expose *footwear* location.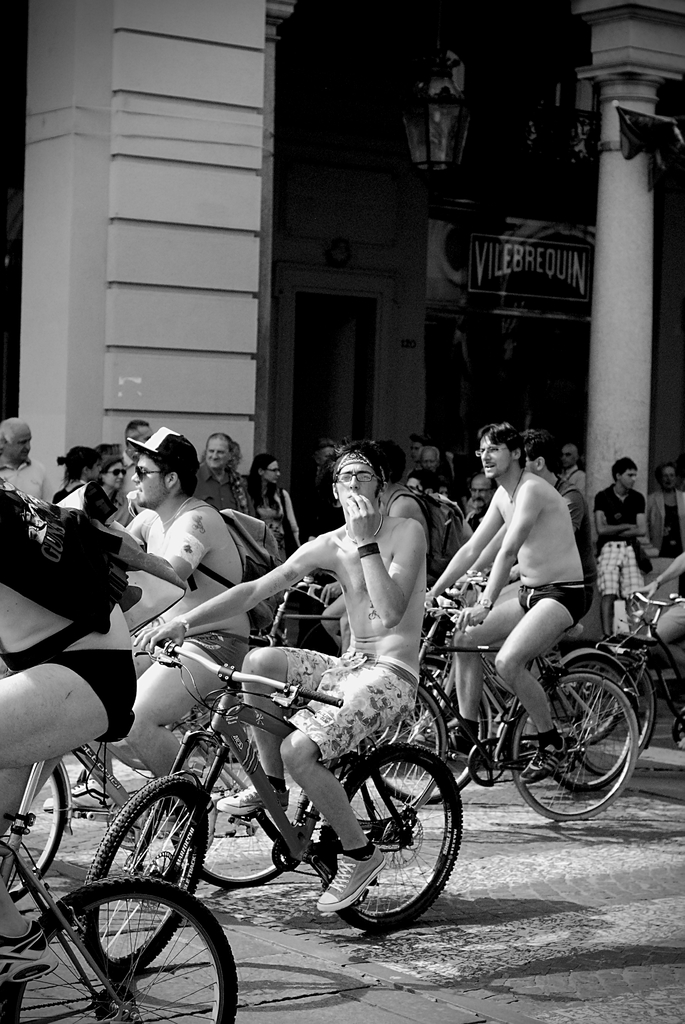
Exposed at {"x1": 321, "y1": 846, "x2": 377, "y2": 920}.
